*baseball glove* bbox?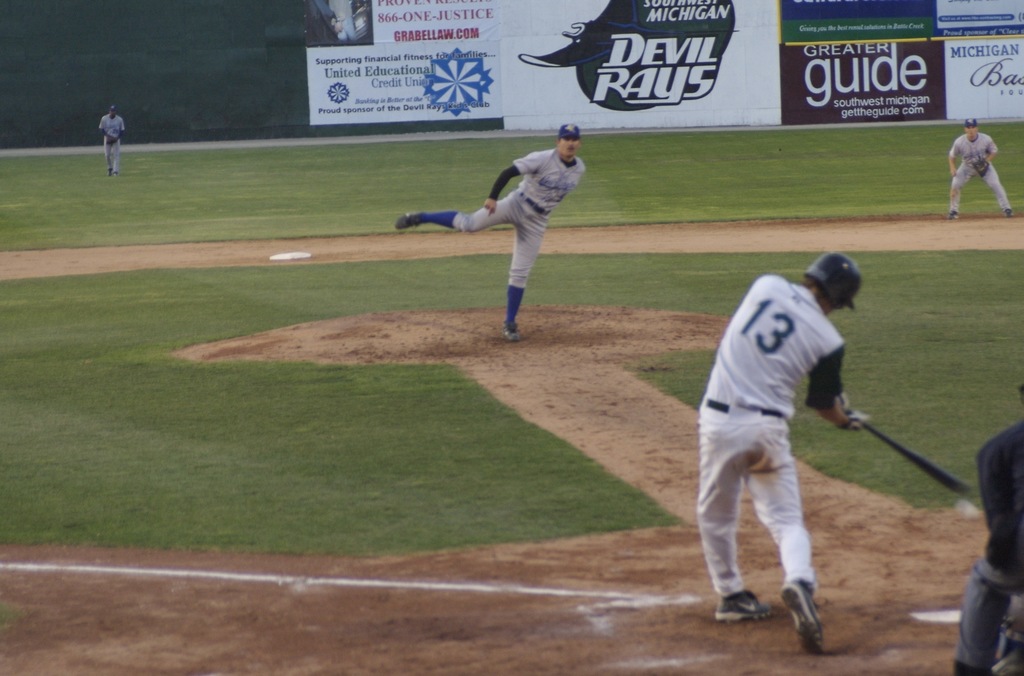
<box>105,136,118,145</box>
